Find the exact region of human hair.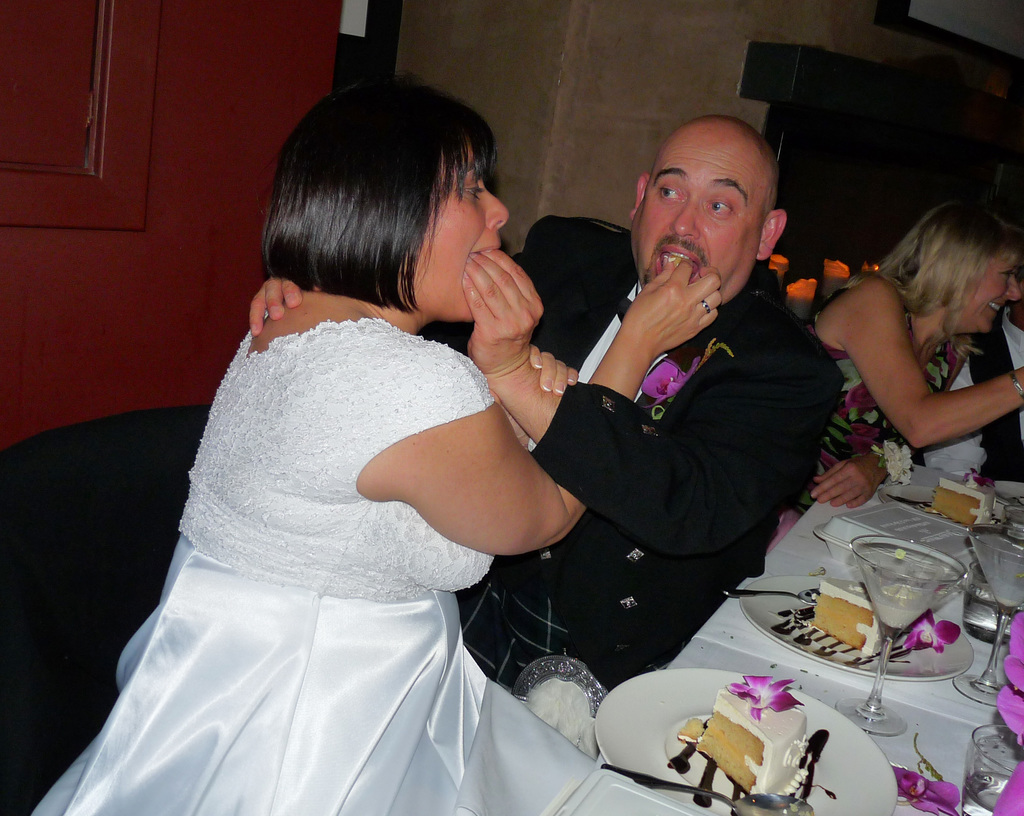
Exact region: crop(265, 76, 515, 333).
